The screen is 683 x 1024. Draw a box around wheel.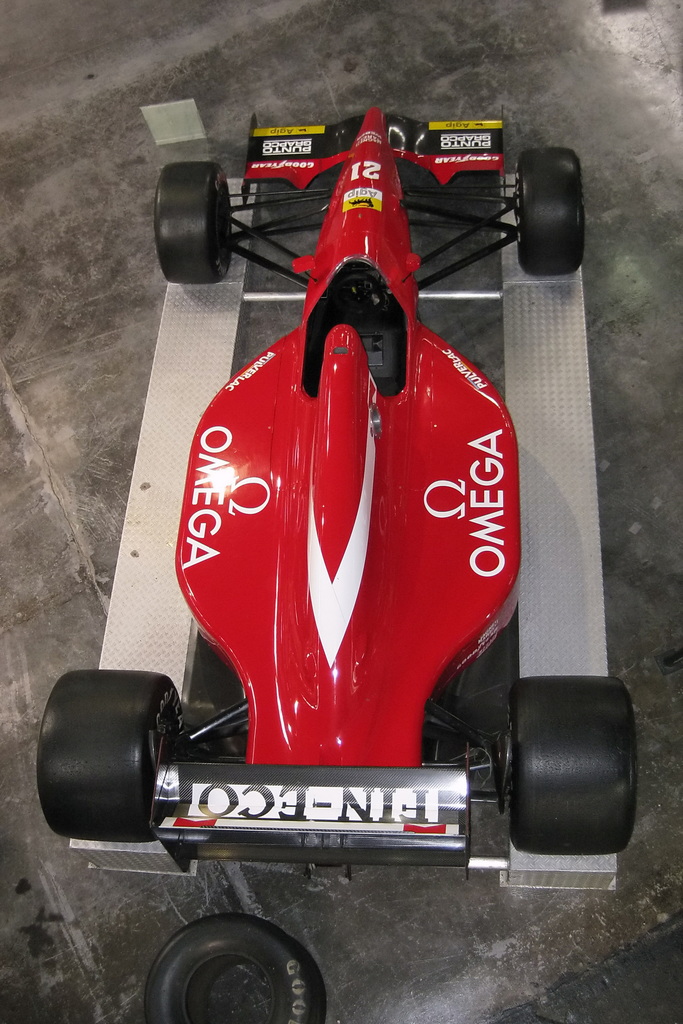
bbox=[29, 667, 190, 835].
